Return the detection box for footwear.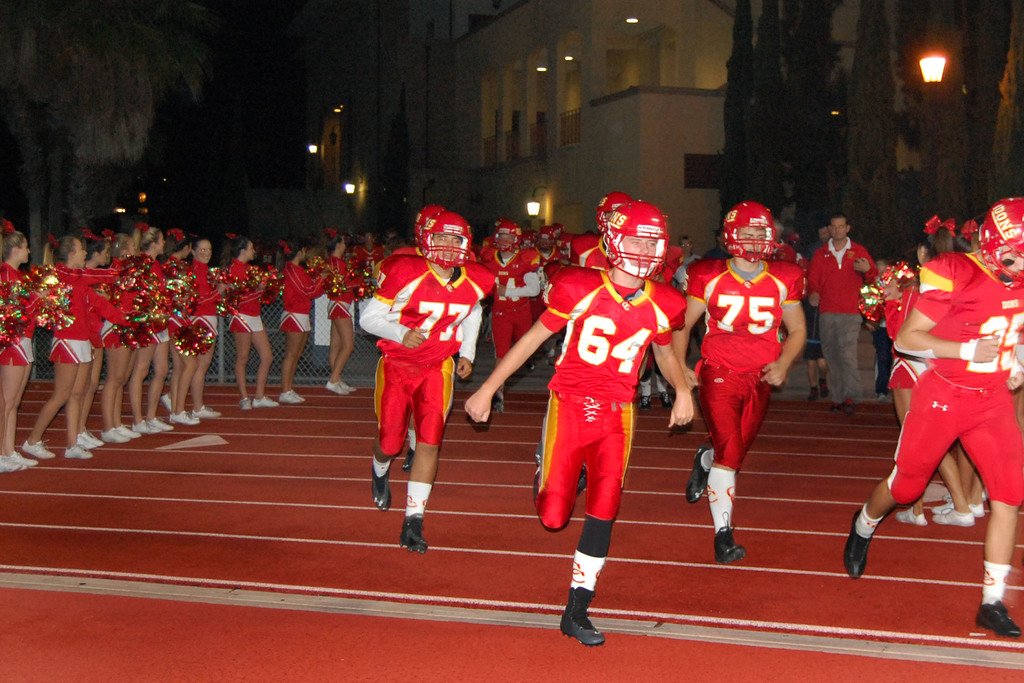
339,381,356,393.
